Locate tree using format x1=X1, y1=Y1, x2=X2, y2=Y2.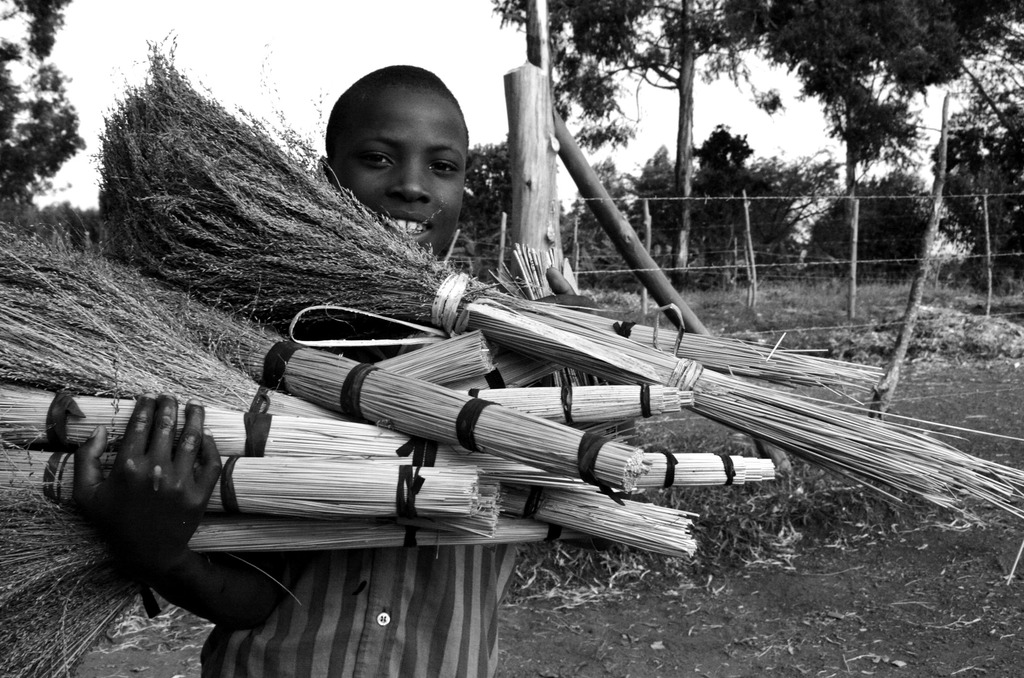
x1=0, y1=0, x2=88, y2=201.
